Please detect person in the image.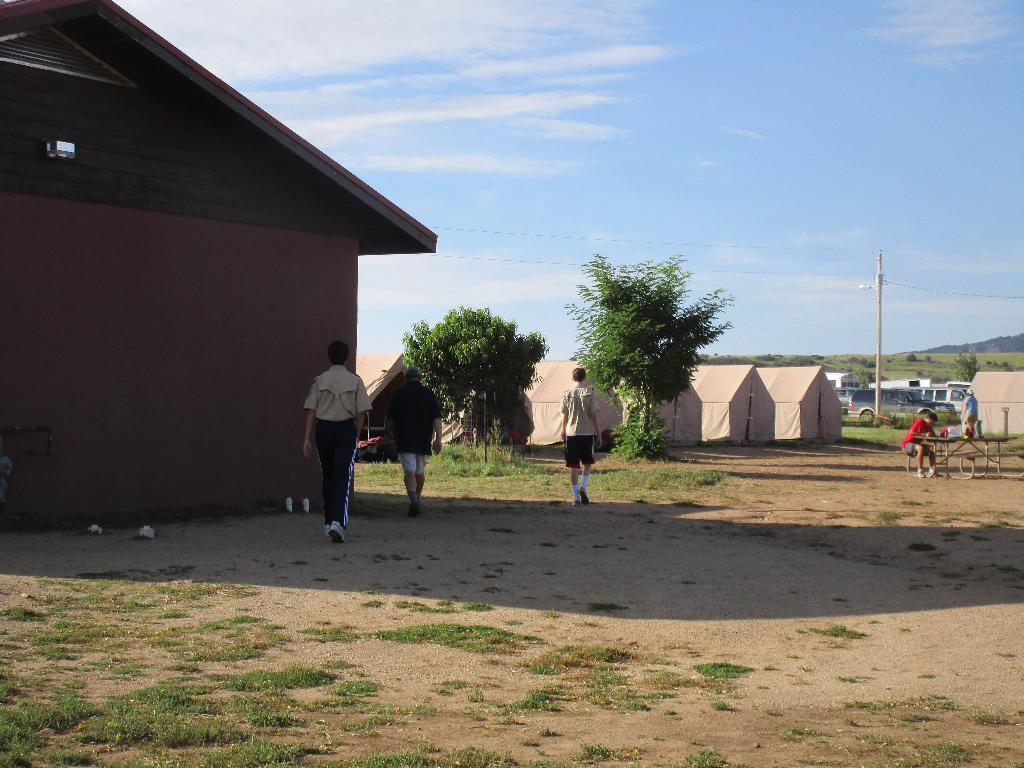
[left=957, top=385, right=979, bottom=452].
